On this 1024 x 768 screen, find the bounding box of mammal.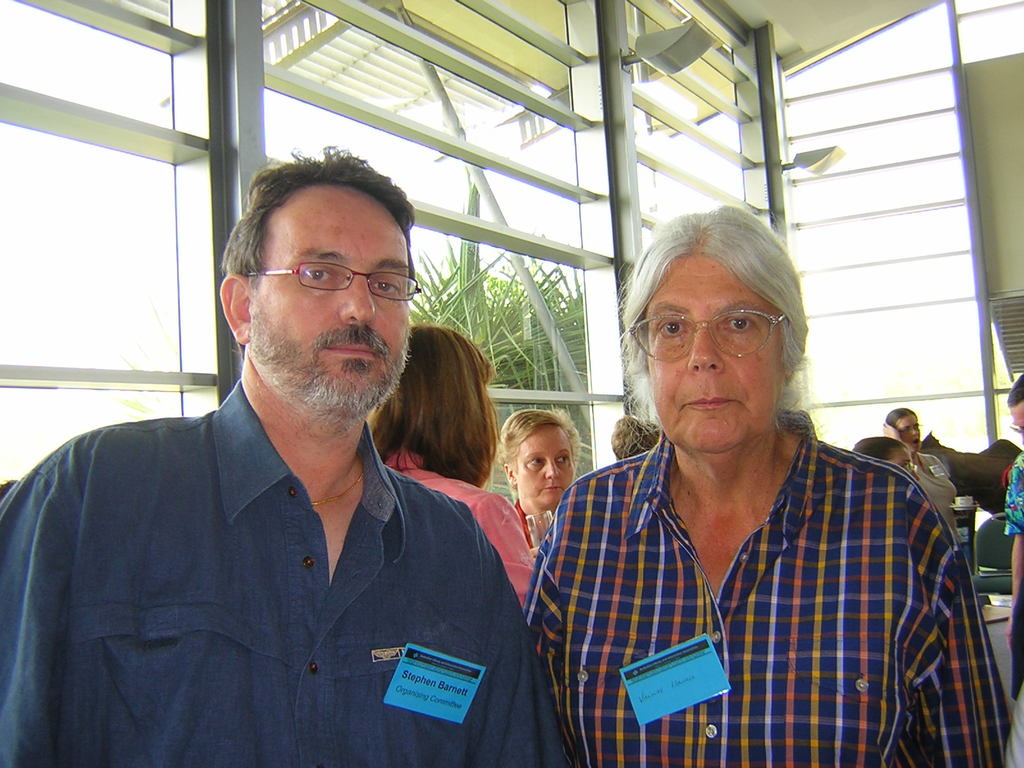
Bounding box: {"x1": 871, "y1": 404, "x2": 963, "y2": 569}.
